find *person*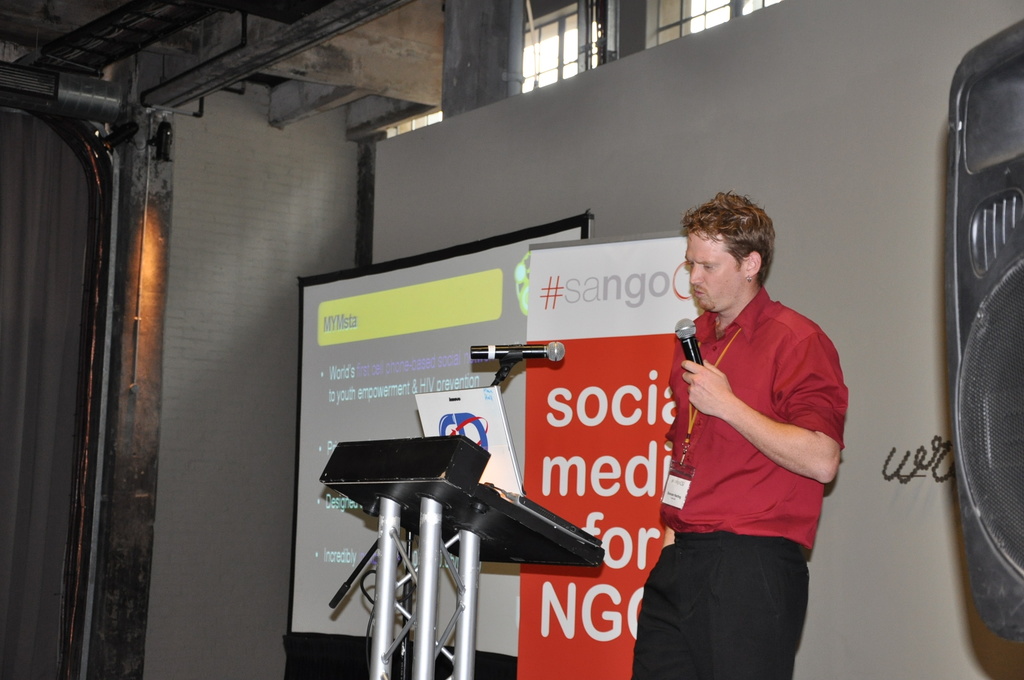
629 193 860 675
